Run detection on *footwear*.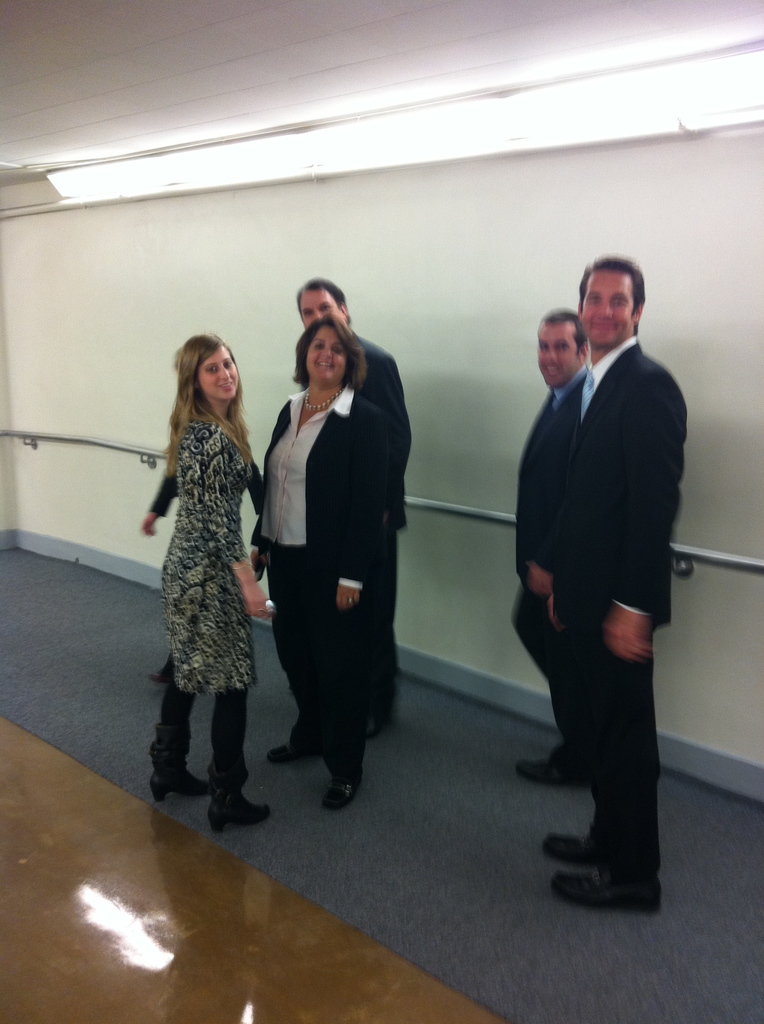
Result: [left=322, top=779, right=364, bottom=816].
